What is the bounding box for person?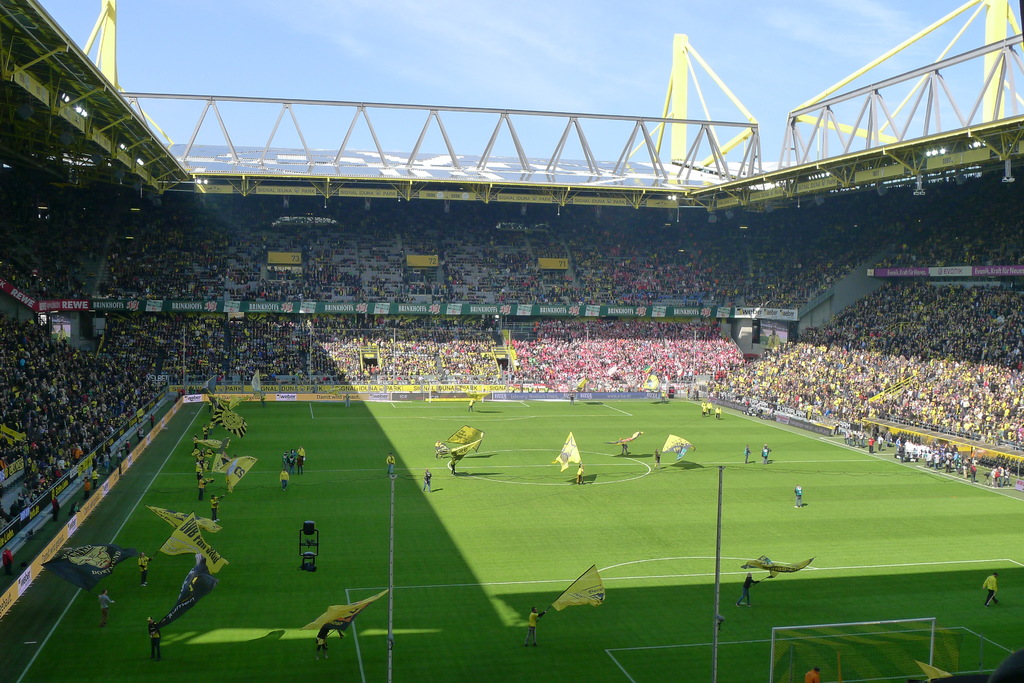
bbox(92, 588, 117, 626).
